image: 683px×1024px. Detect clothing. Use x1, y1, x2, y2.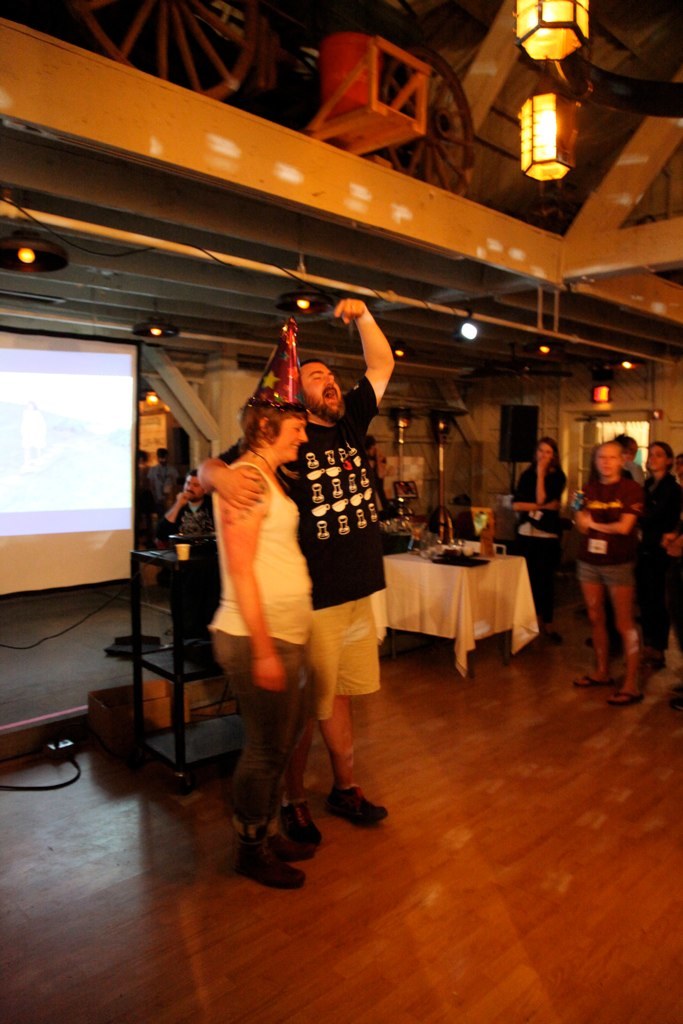
613, 477, 675, 610.
